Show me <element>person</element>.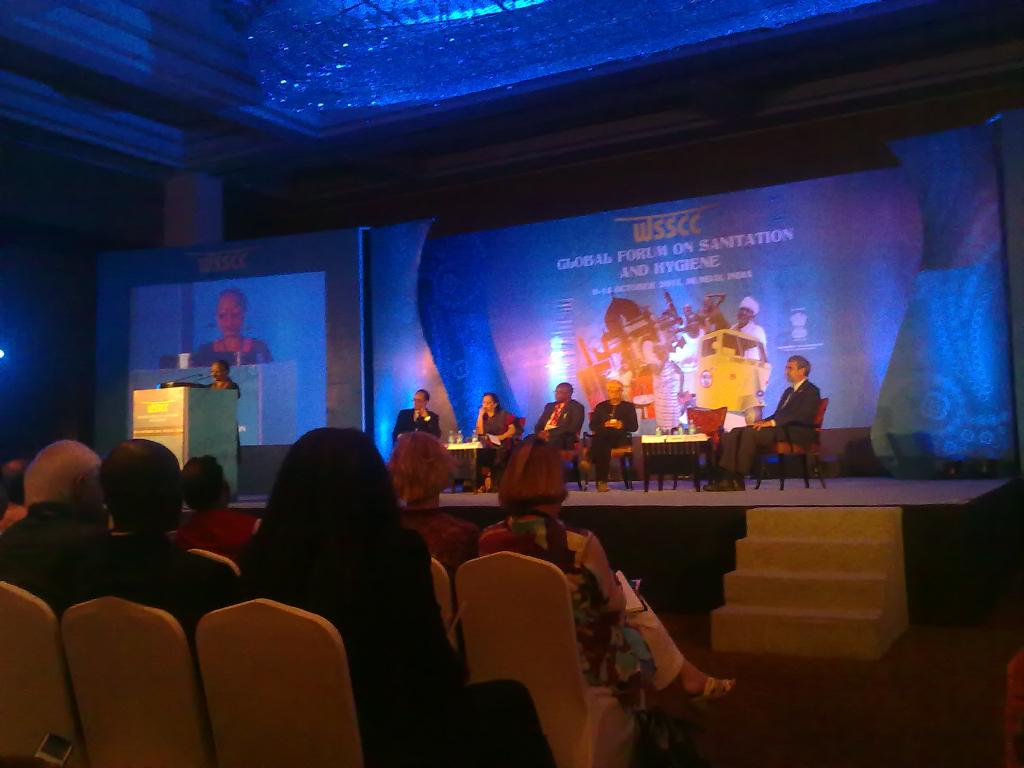
<element>person</element> is here: 192,290,271,368.
